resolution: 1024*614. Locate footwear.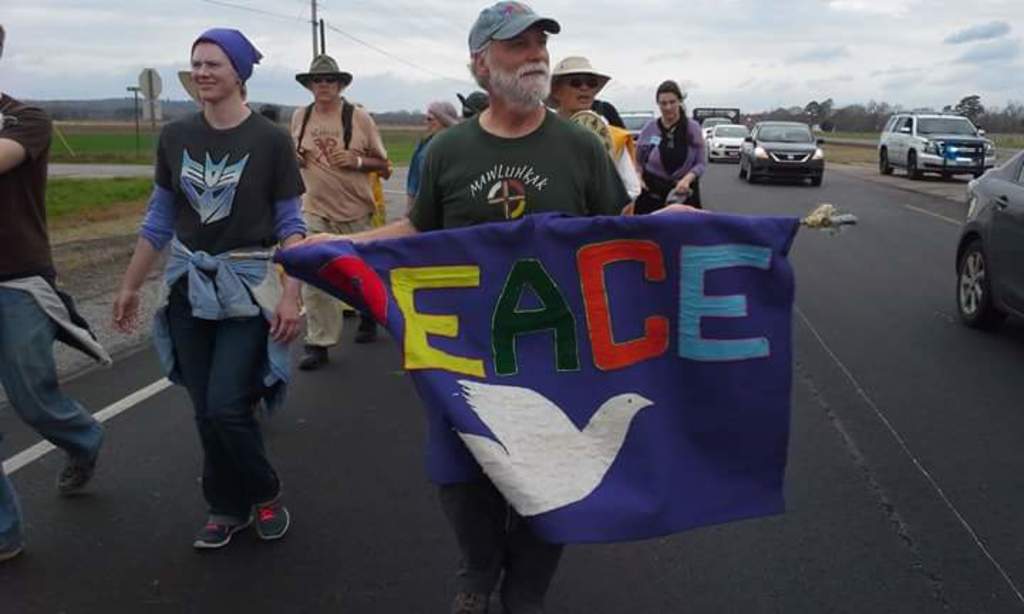
54, 460, 97, 492.
